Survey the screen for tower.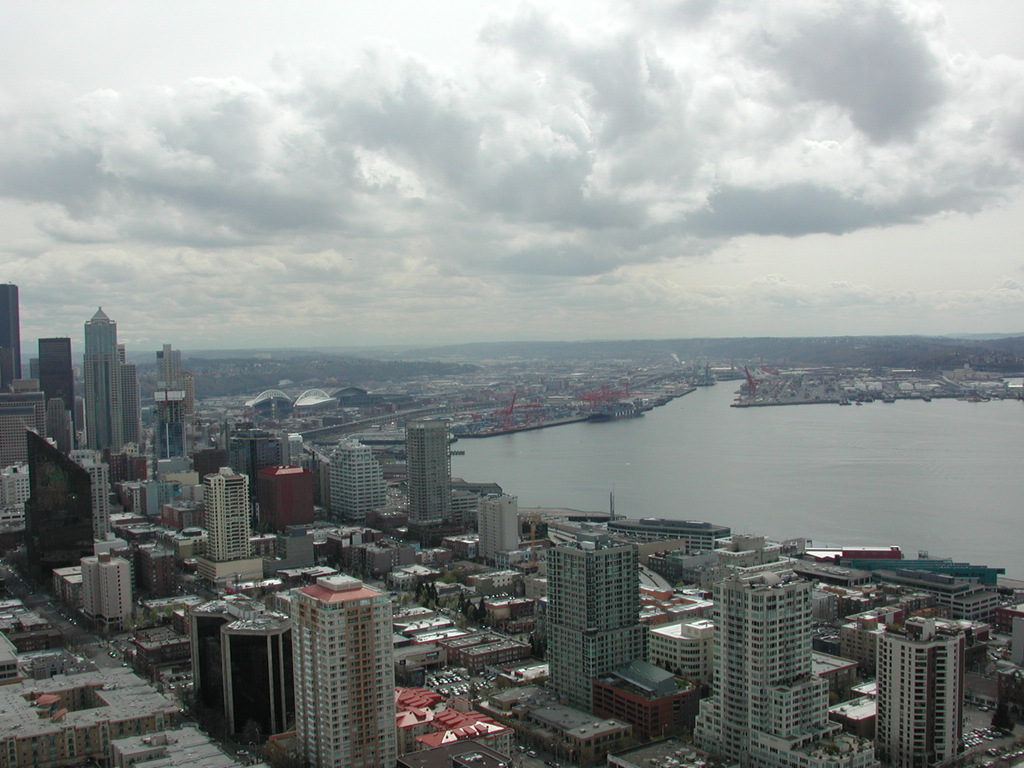
Survey found: box=[702, 558, 870, 767].
